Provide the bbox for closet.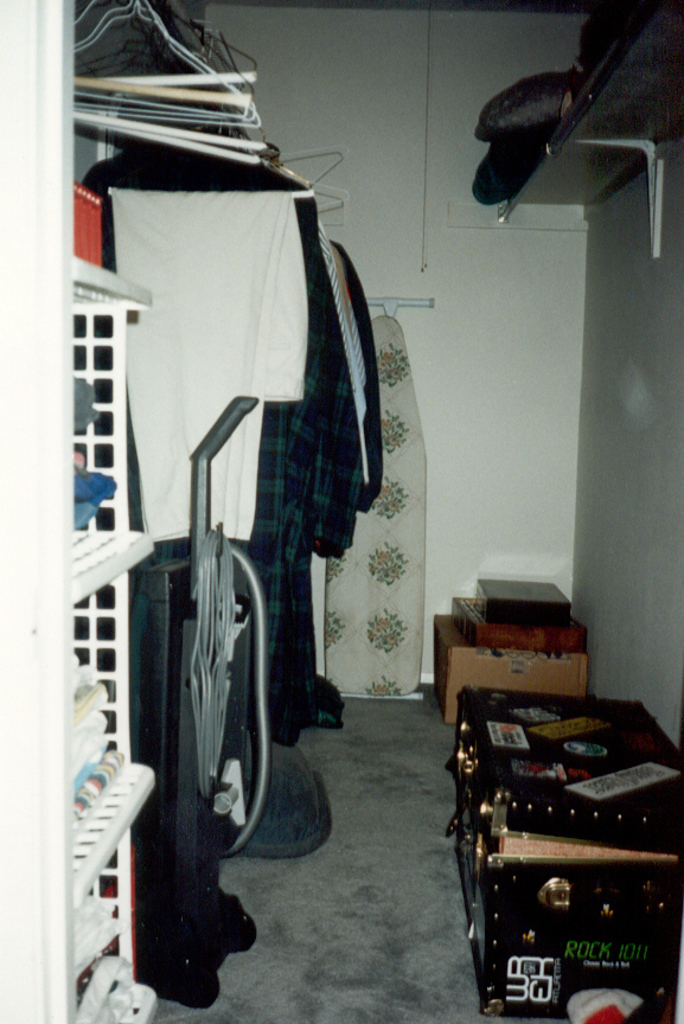
(0, 0, 429, 1023).
